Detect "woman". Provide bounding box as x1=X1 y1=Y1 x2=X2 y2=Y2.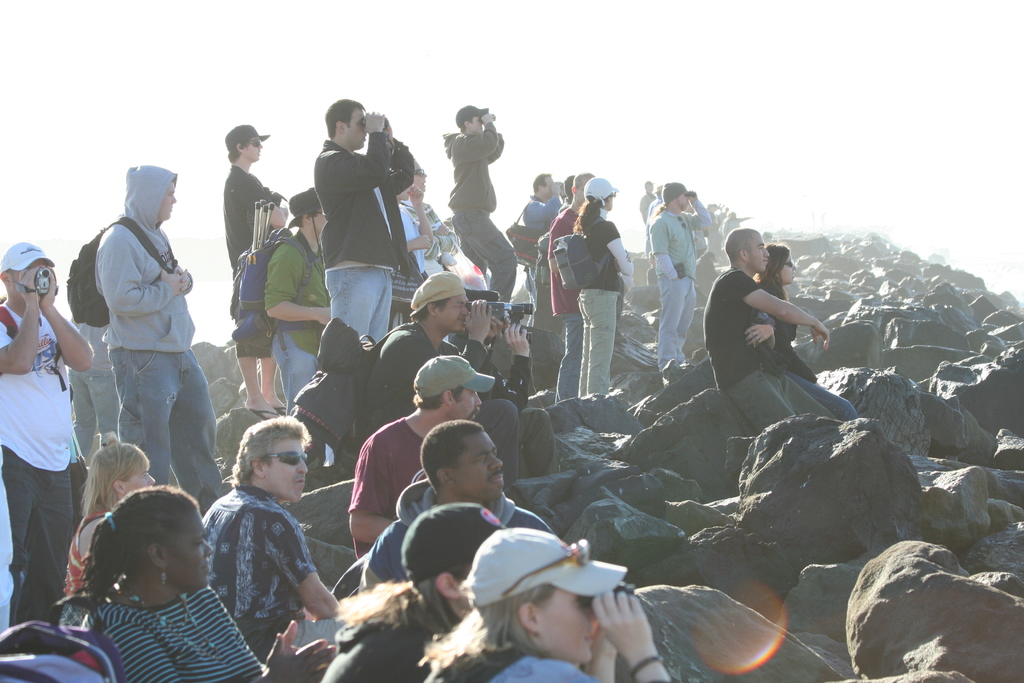
x1=321 y1=502 x2=507 y2=682.
